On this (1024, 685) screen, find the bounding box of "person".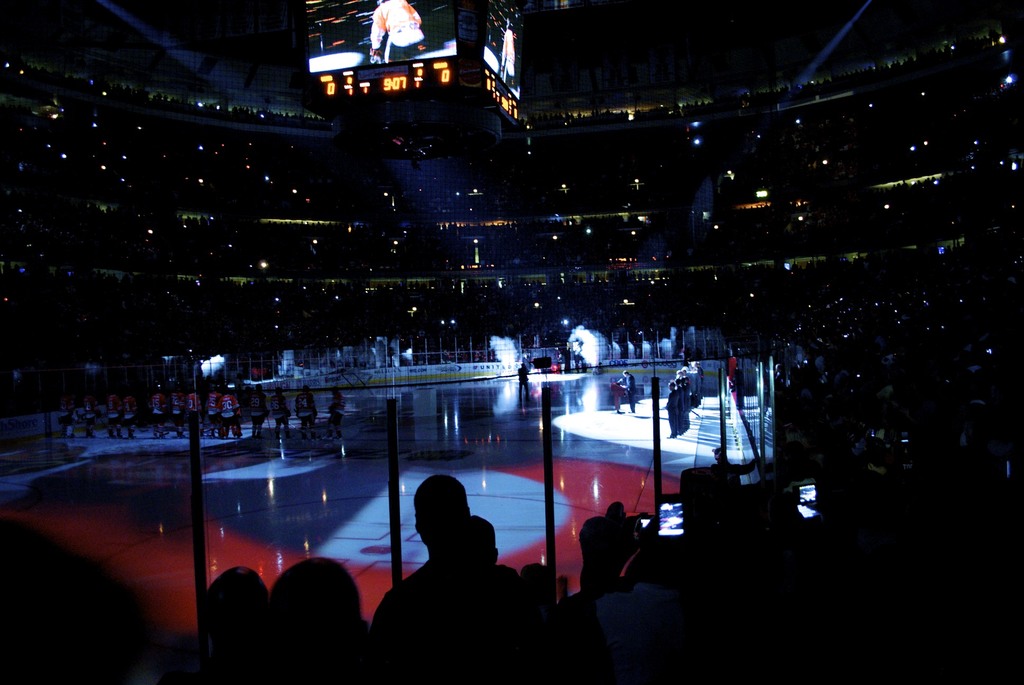
Bounding box: 128/402/136/439.
